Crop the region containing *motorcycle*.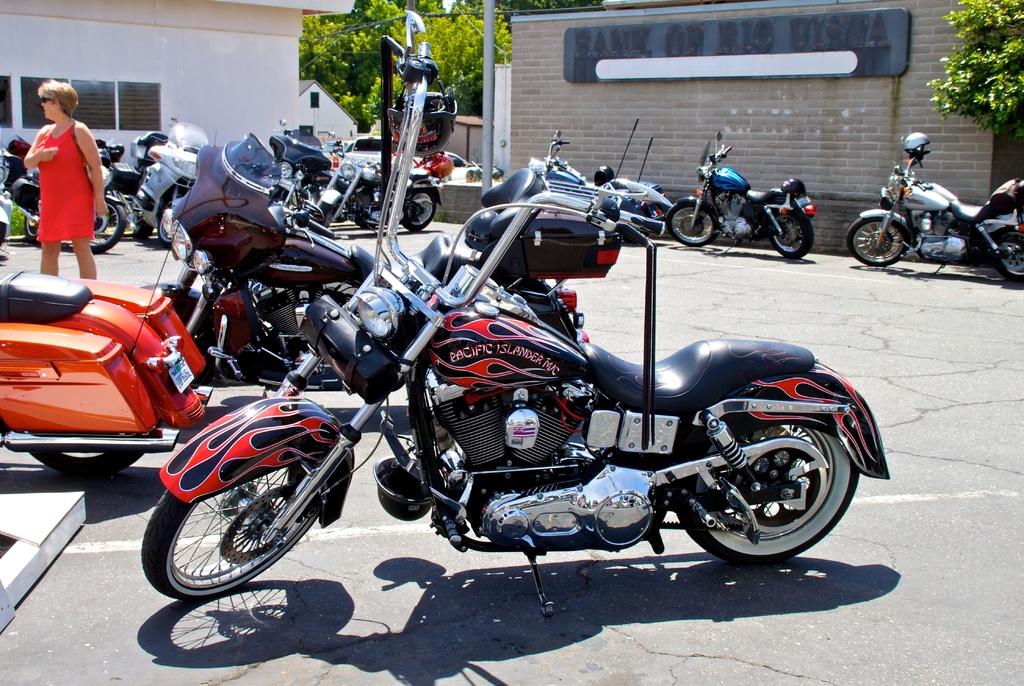
Crop region: detection(14, 141, 128, 252).
